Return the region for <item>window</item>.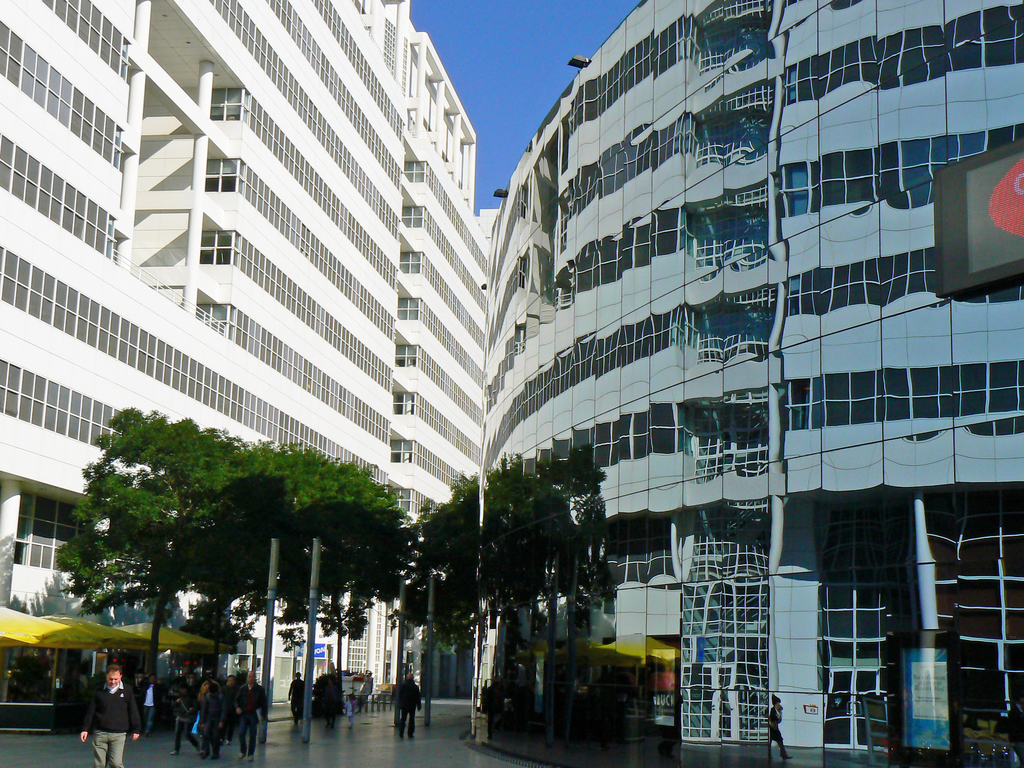
detection(201, 226, 236, 267).
